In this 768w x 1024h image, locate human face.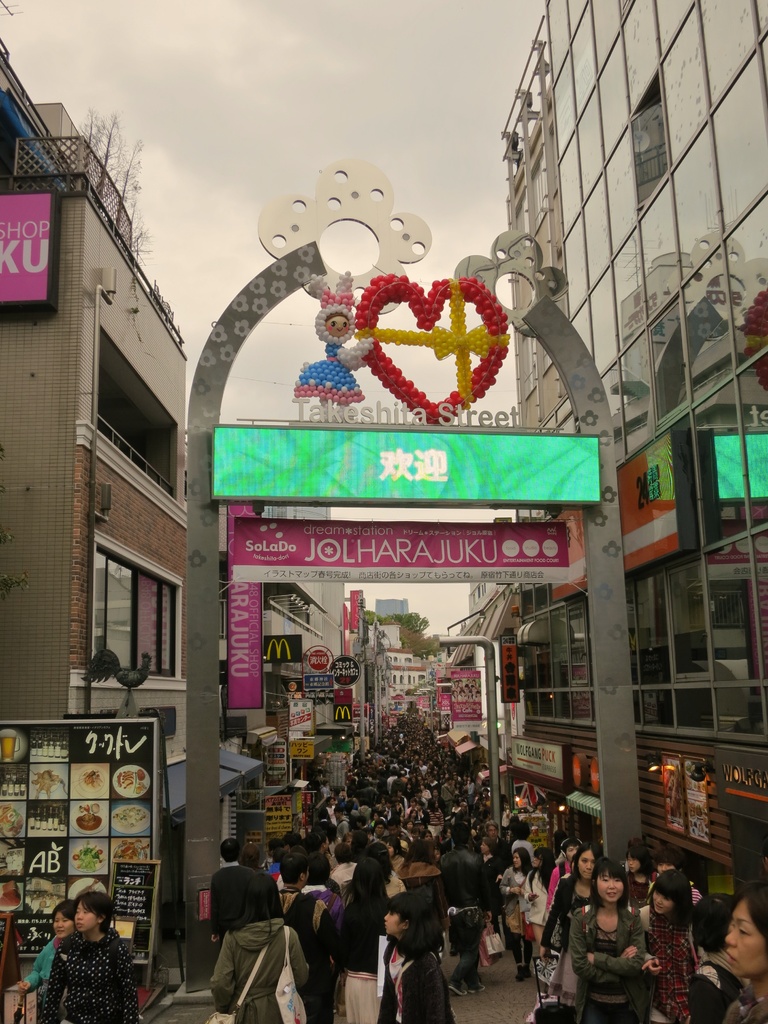
Bounding box: Rect(726, 899, 767, 977).
